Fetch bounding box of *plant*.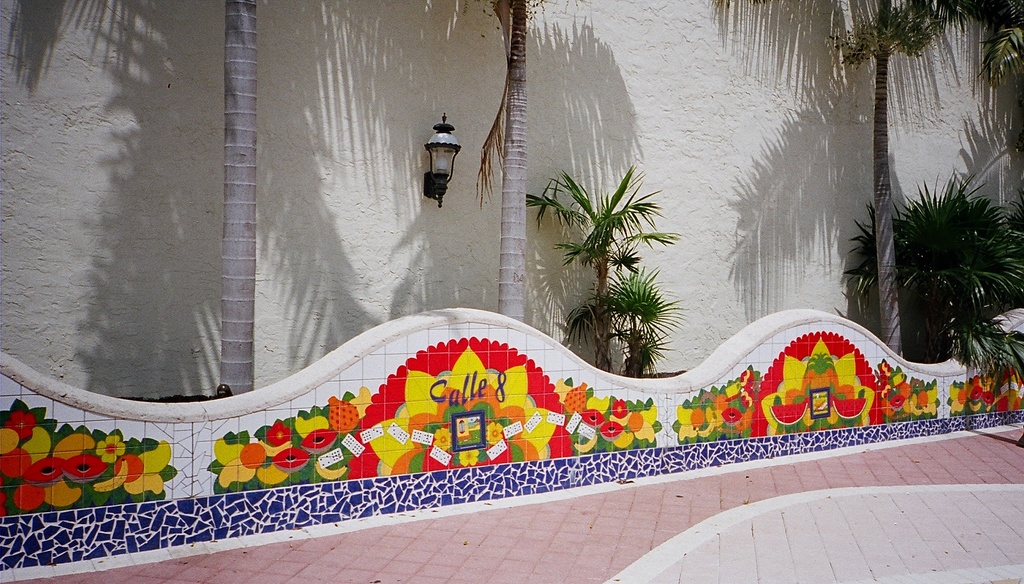
Bbox: box=[616, 312, 668, 389].
